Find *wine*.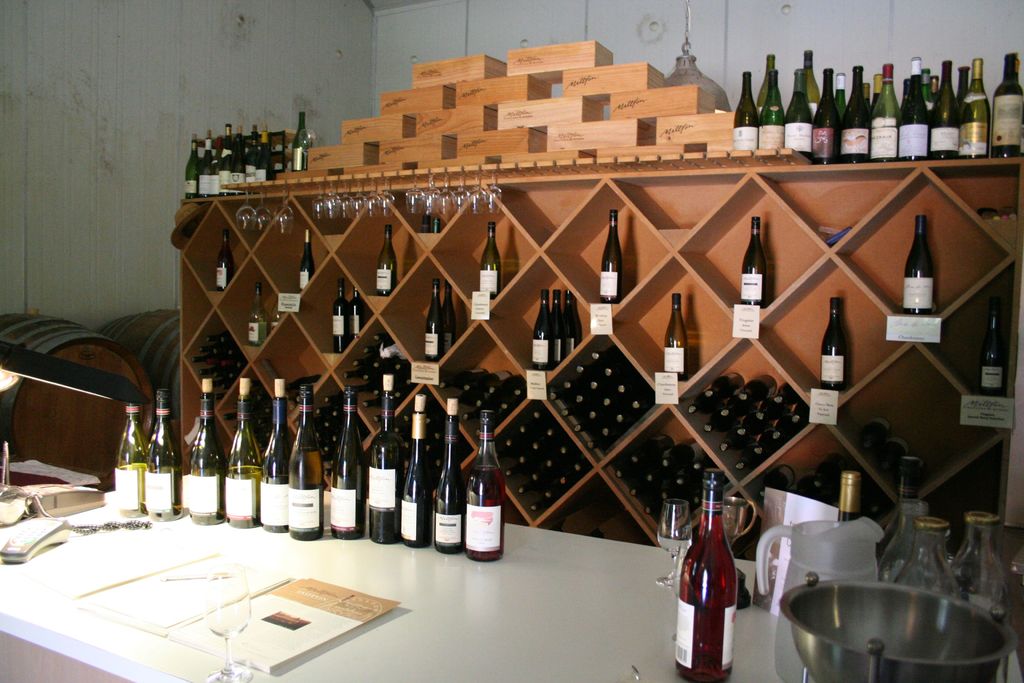
[left=216, top=231, right=234, bottom=290].
